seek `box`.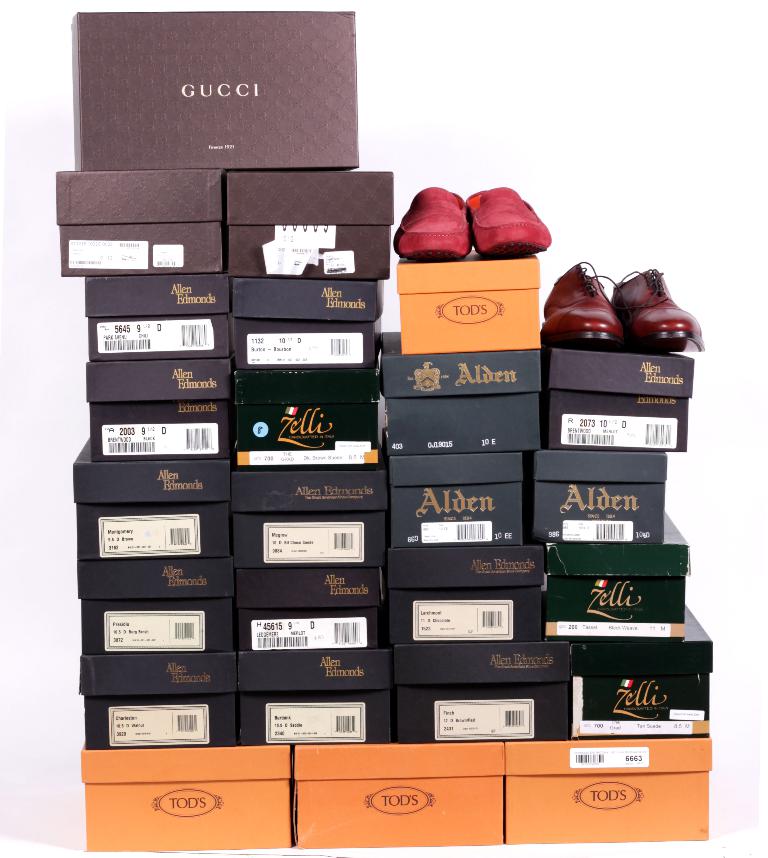
235,368,376,465.
